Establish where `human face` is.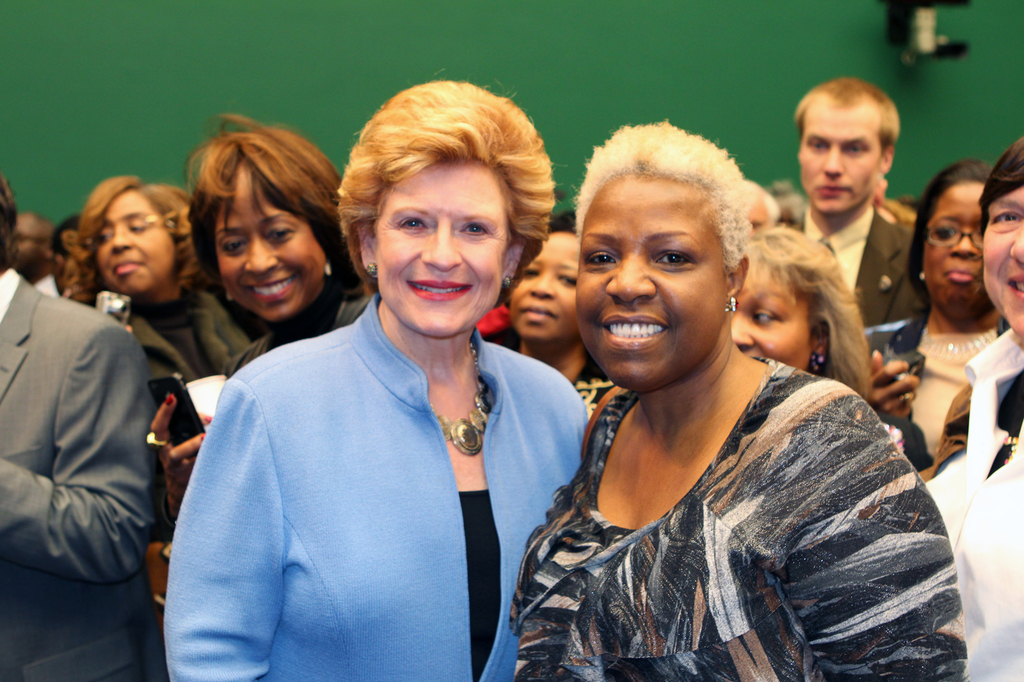
Established at detection(980, 182, 1023, 340).
